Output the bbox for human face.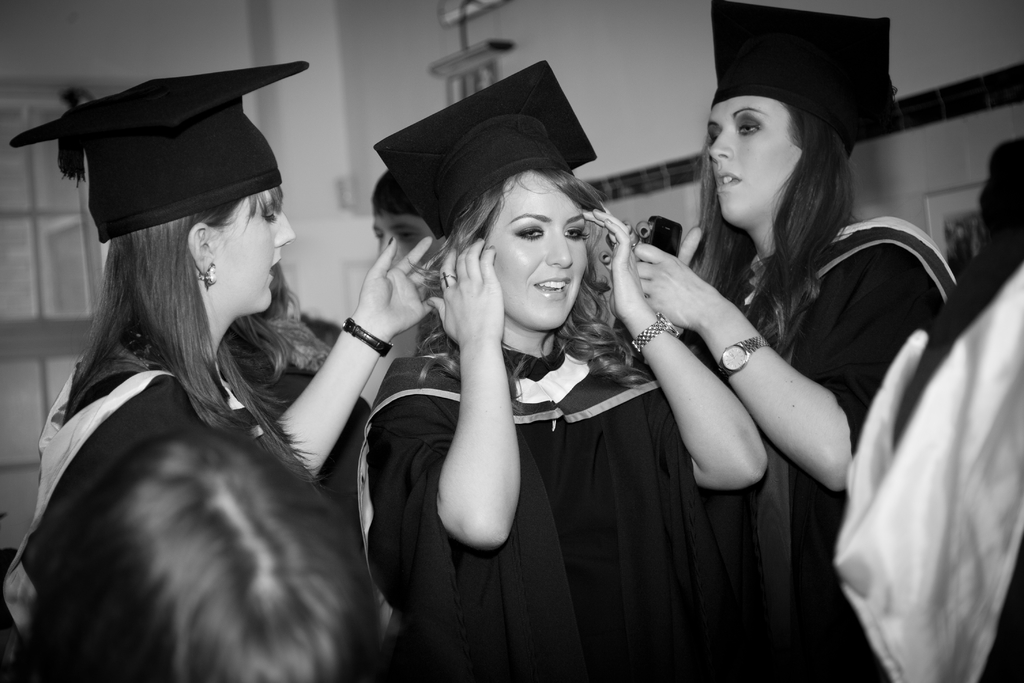
(706,95,797,224).
